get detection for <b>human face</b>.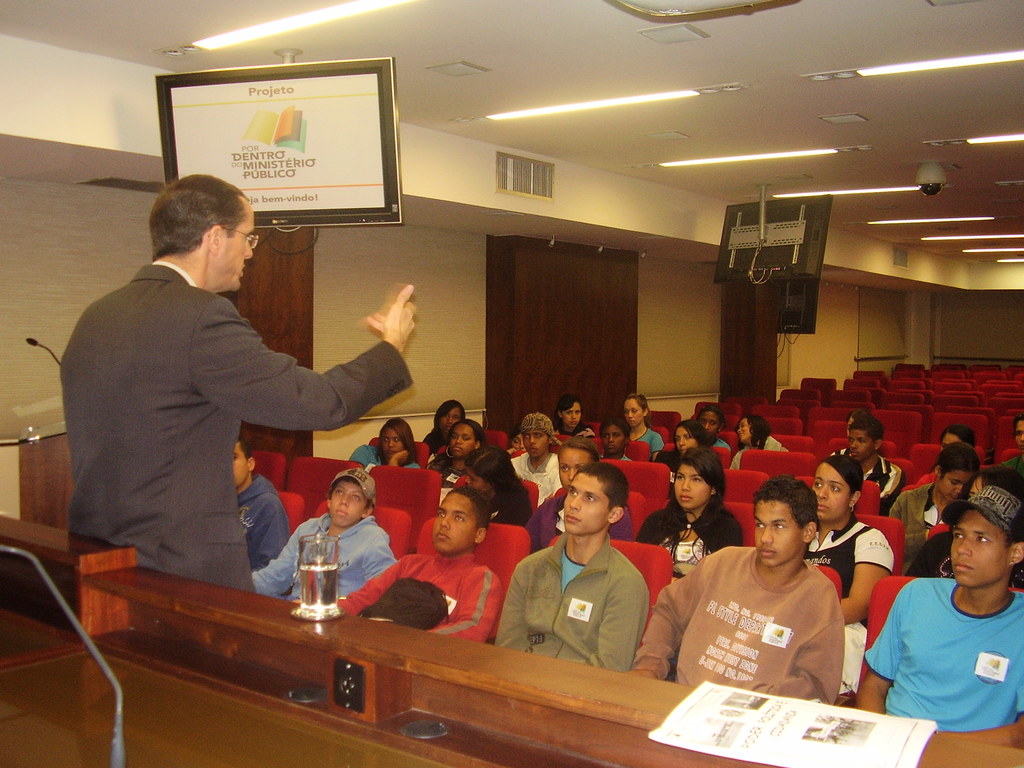
Detection: box=[938, 468, 970, 500].
